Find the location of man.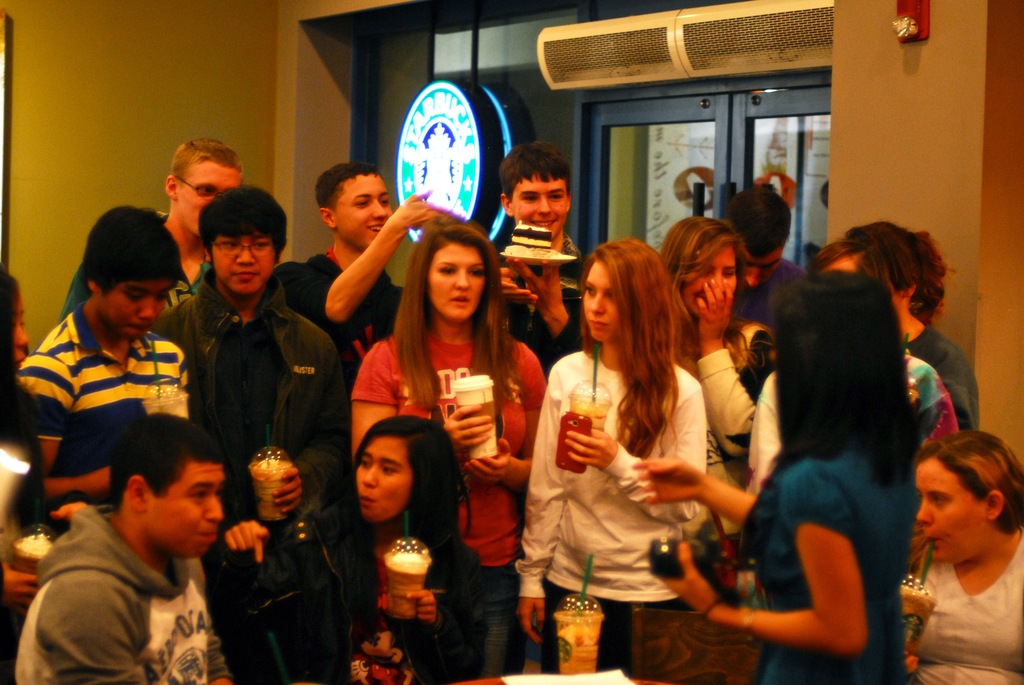
Location: {"x1": 8, "y1": 204, "x2": 189, "y2": 512}.
